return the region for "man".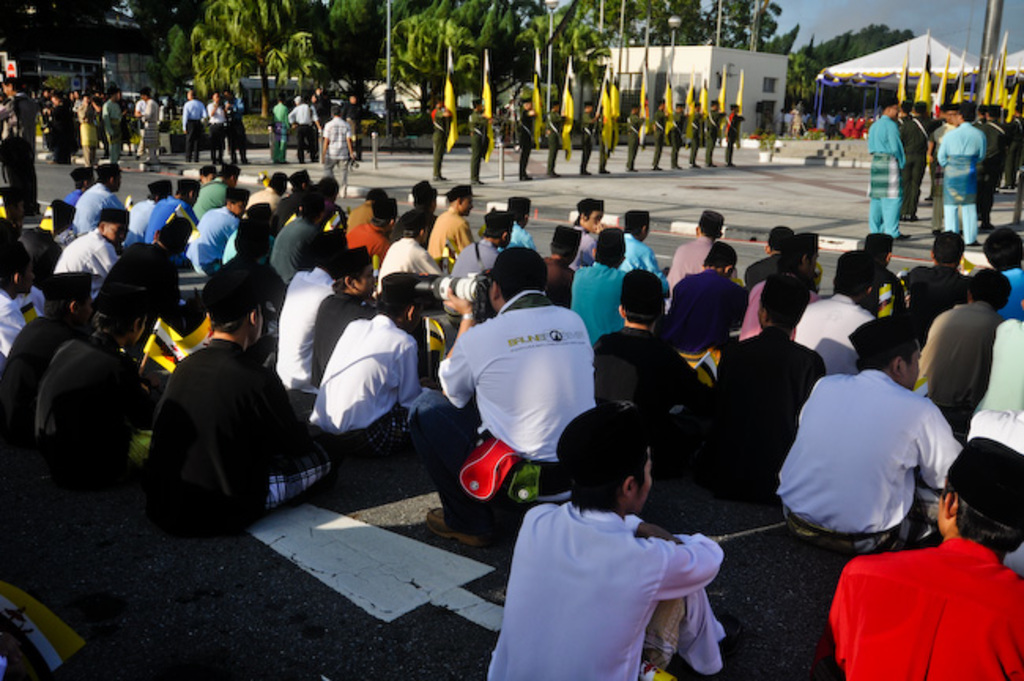
624,107,635,169.
